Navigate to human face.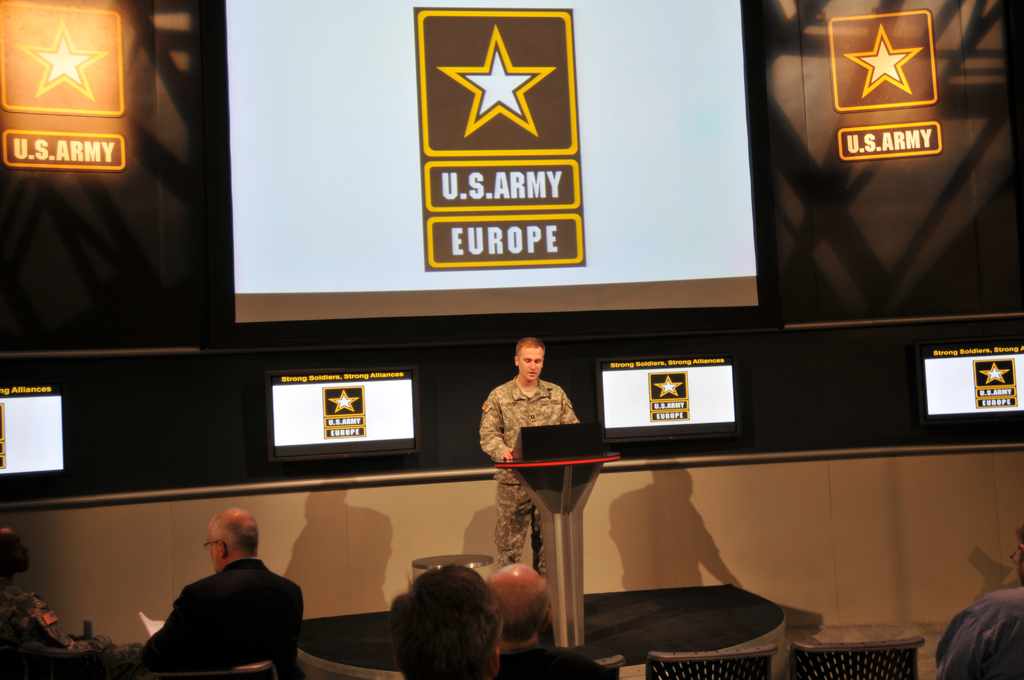
Navigation target: {"x1": 519, "y1": 343, "x2": 543, "y2": 382}.
